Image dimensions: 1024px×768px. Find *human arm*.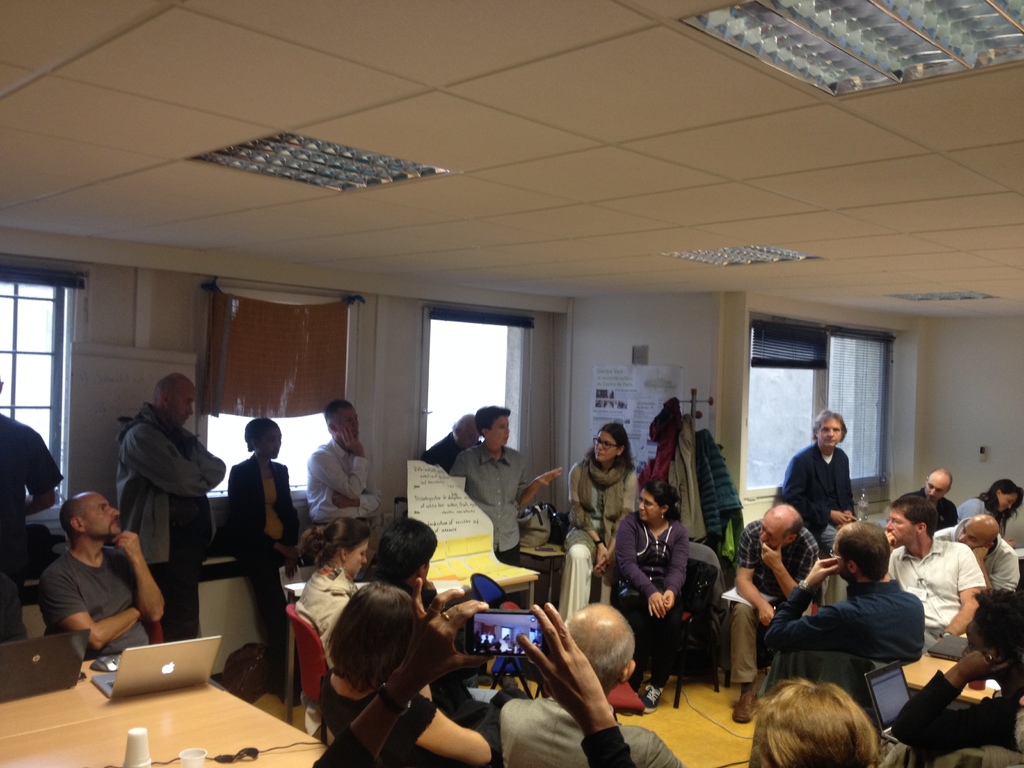
box=[735, 533, 773, 627].
